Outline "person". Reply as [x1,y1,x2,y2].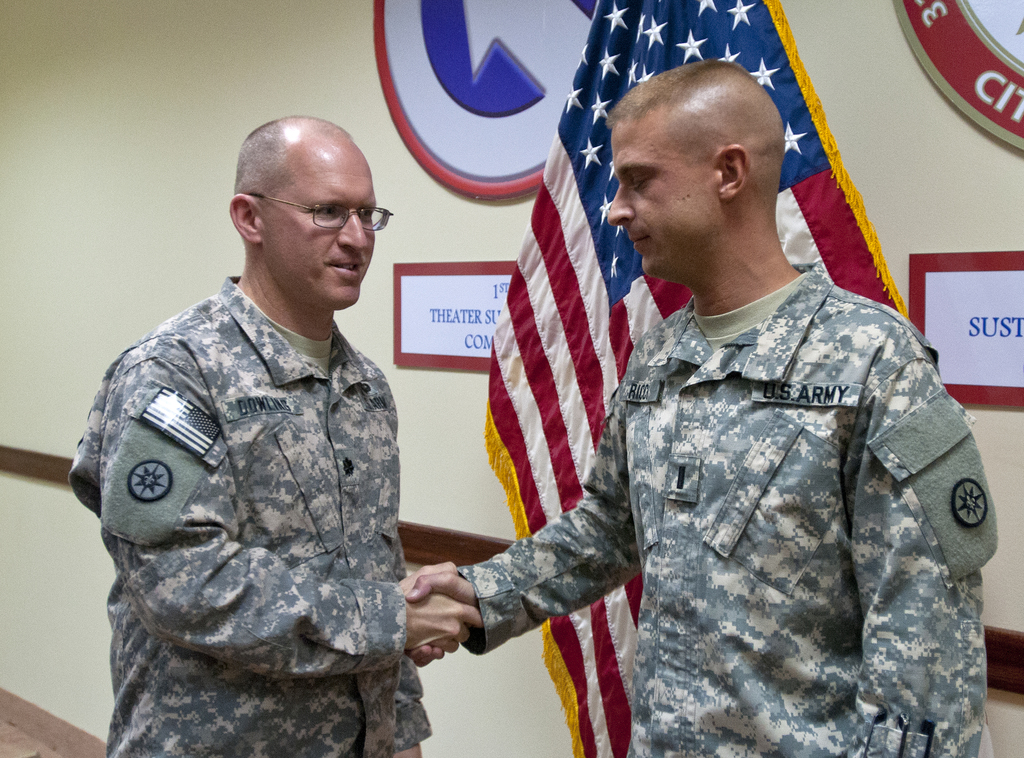
[70,117,482,757].
